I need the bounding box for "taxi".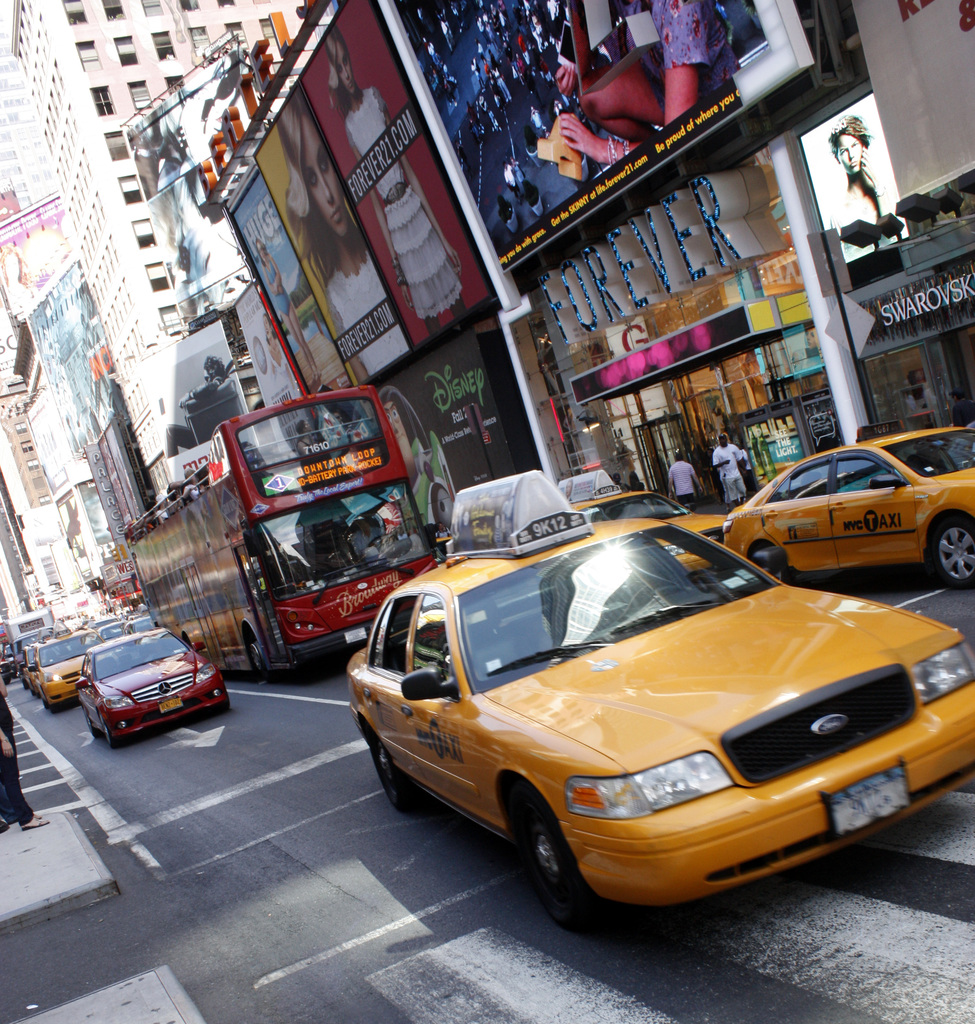
Here it is: (x1=550, y1=471, x2=730, y2=569).
